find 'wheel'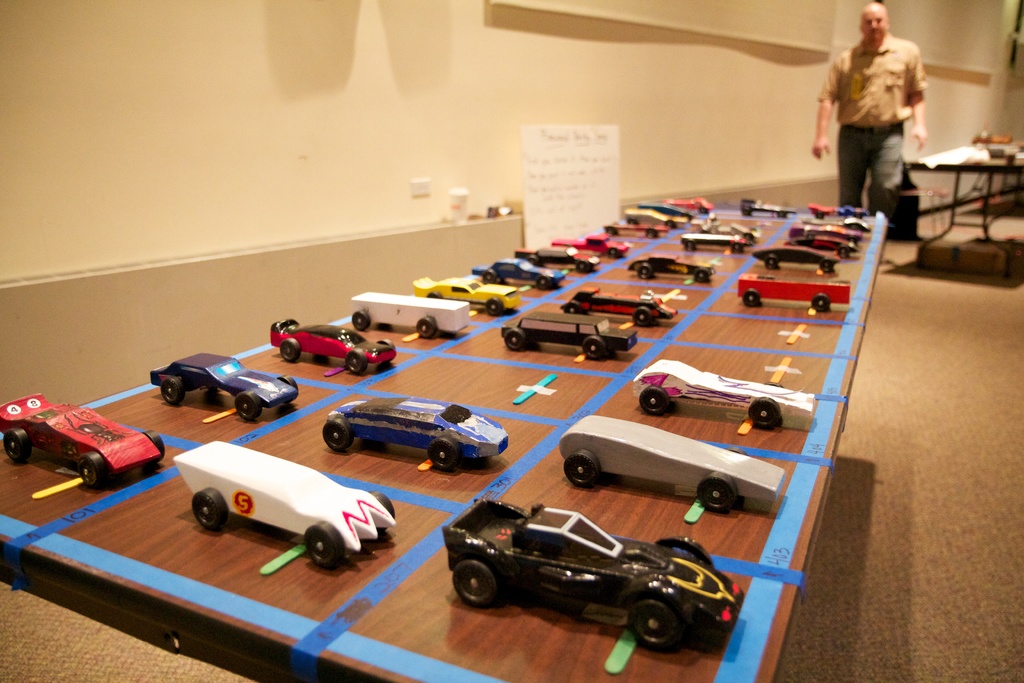
<box>637,390,669,413</box>
